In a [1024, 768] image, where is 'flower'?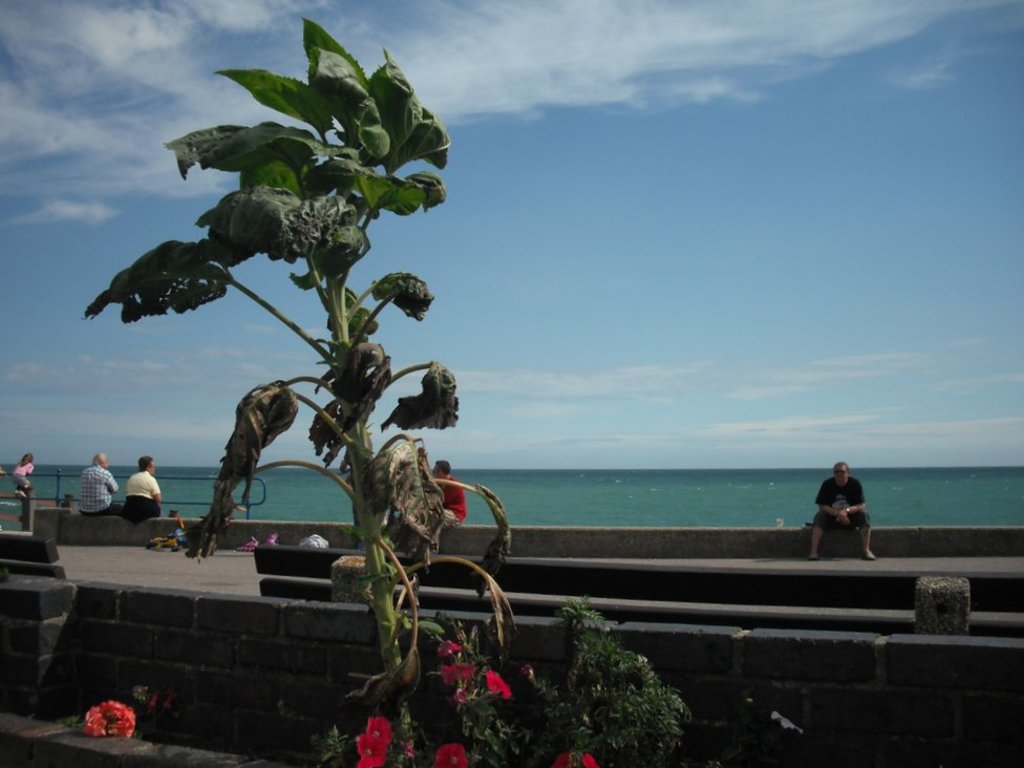
443,665,476,684.
